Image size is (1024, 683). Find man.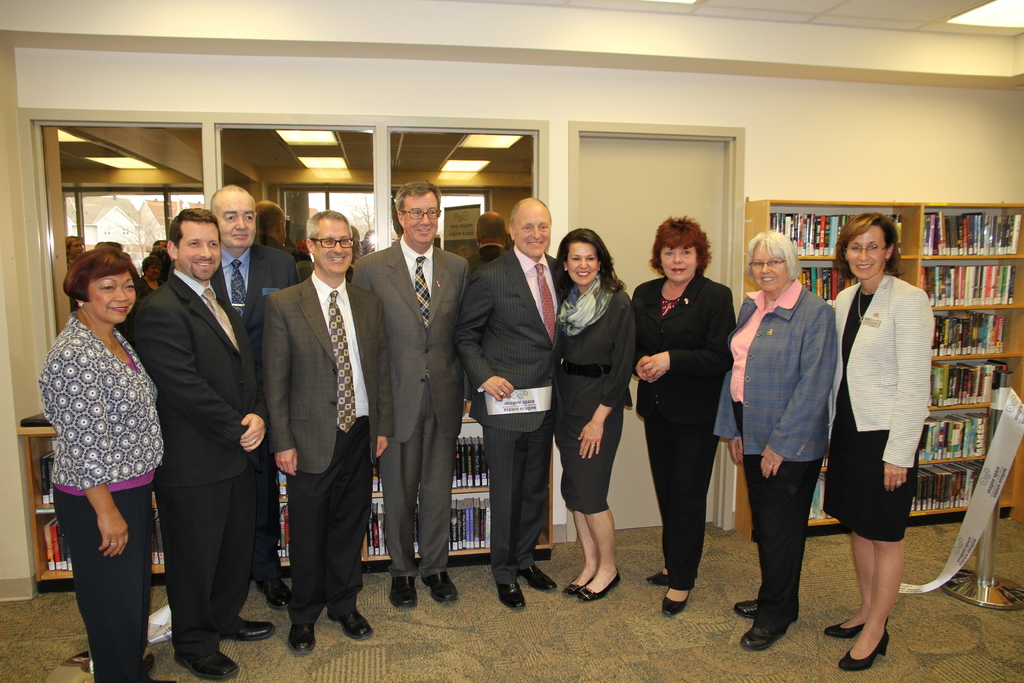
[left=263, top=209, right=397, bottom=659].
